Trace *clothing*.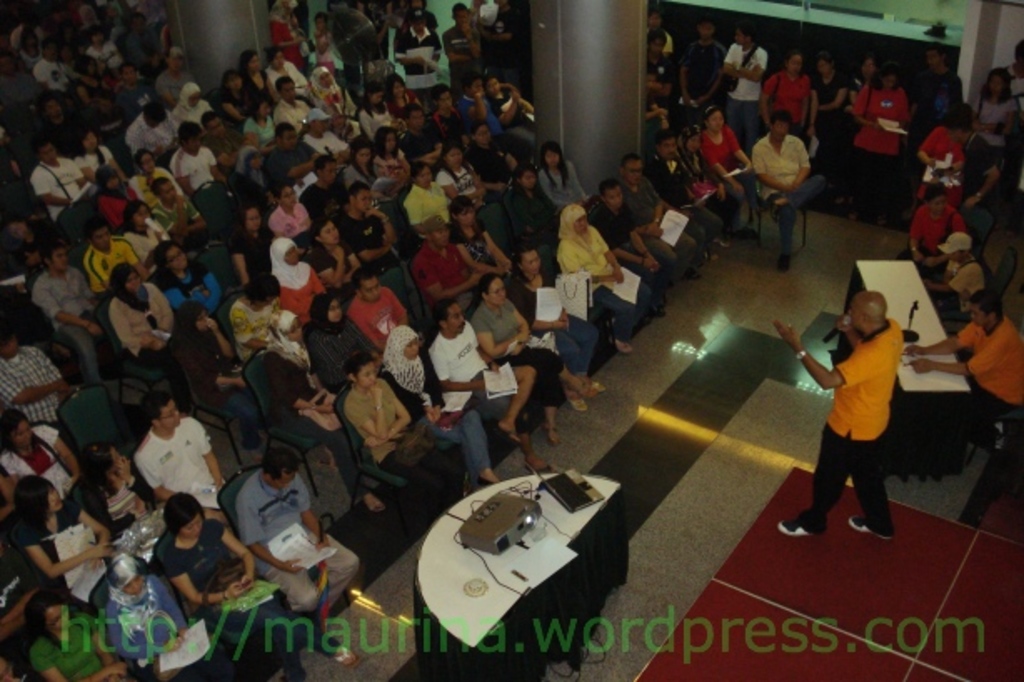
Traced to select_region(510, 192, 562, 237).
